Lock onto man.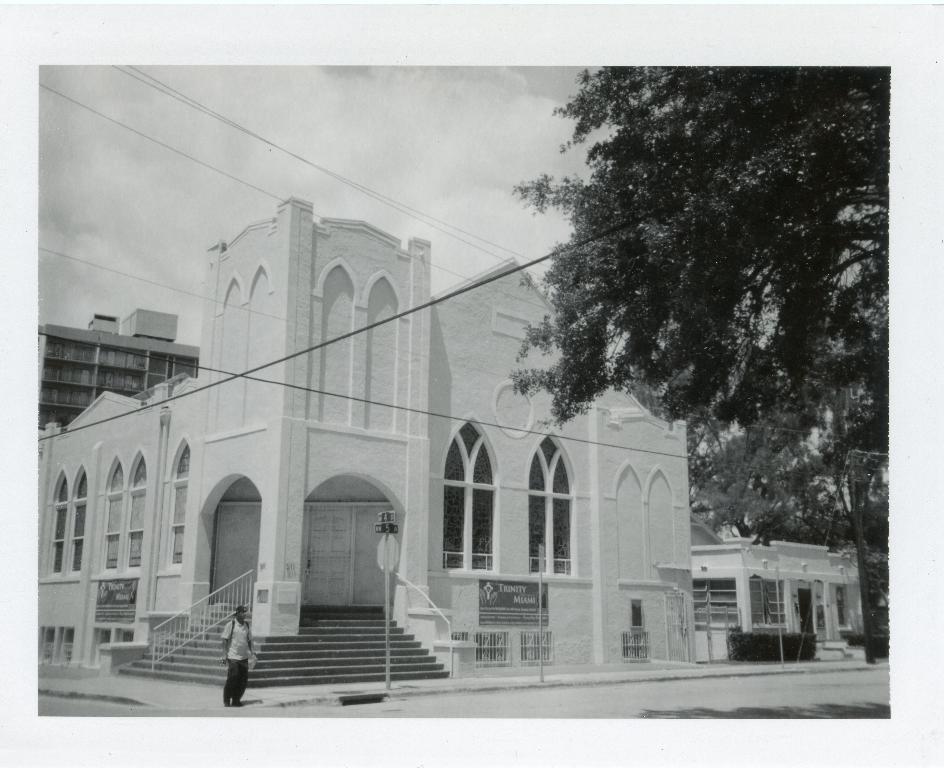
Locked: pyautogui.locateOnScreen(224, 606, 250, 705).
